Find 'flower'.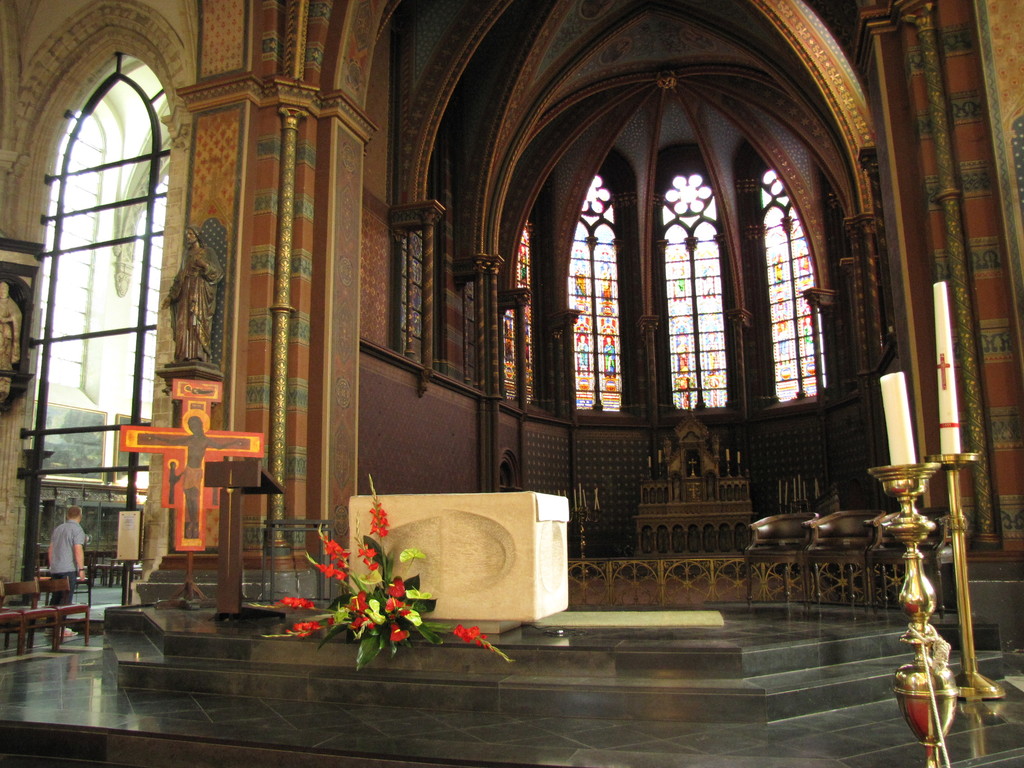
Rect(347, 616, 377, 631).
